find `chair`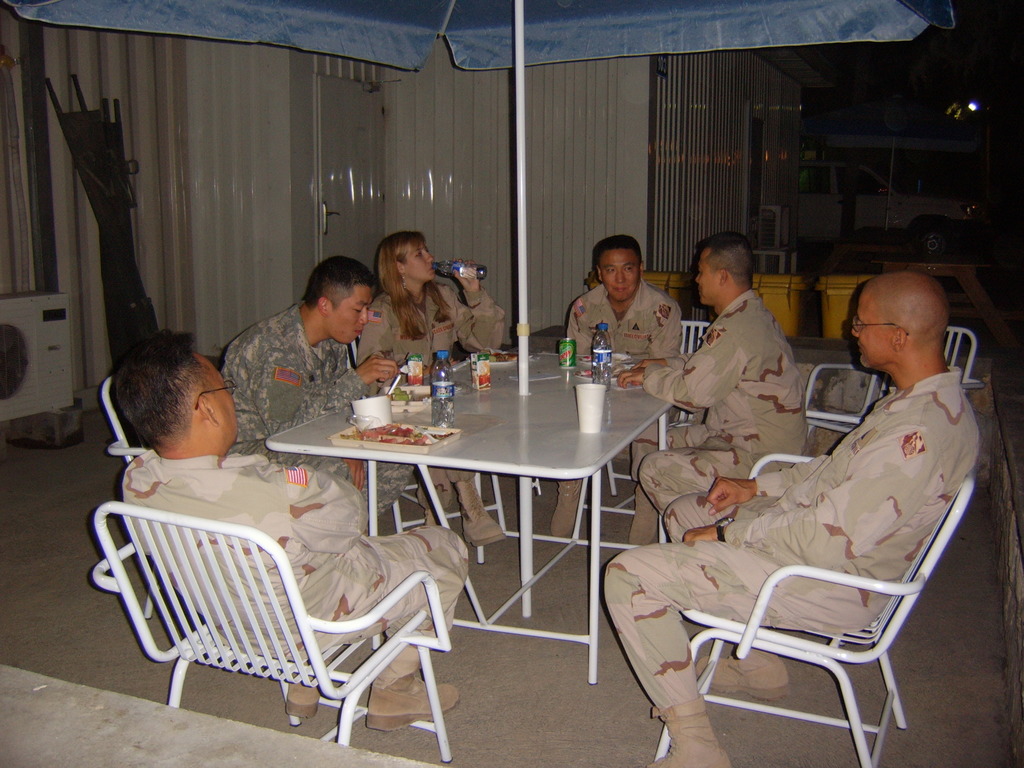
l=620, t=394, r=983, b=767
